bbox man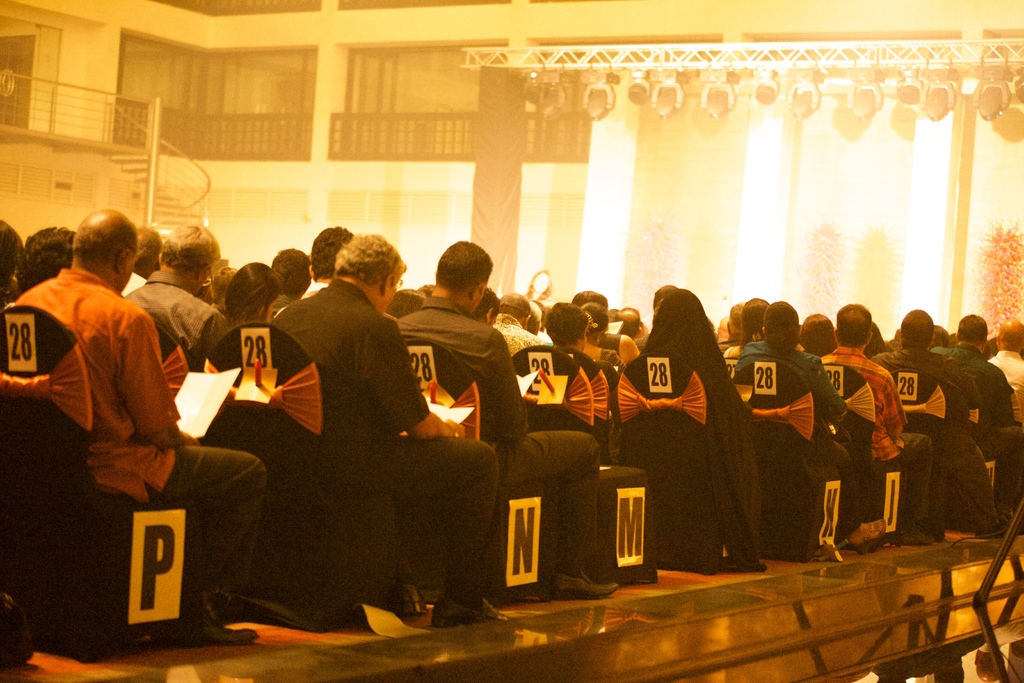
left=121, top=222, right=161, bottom=300
